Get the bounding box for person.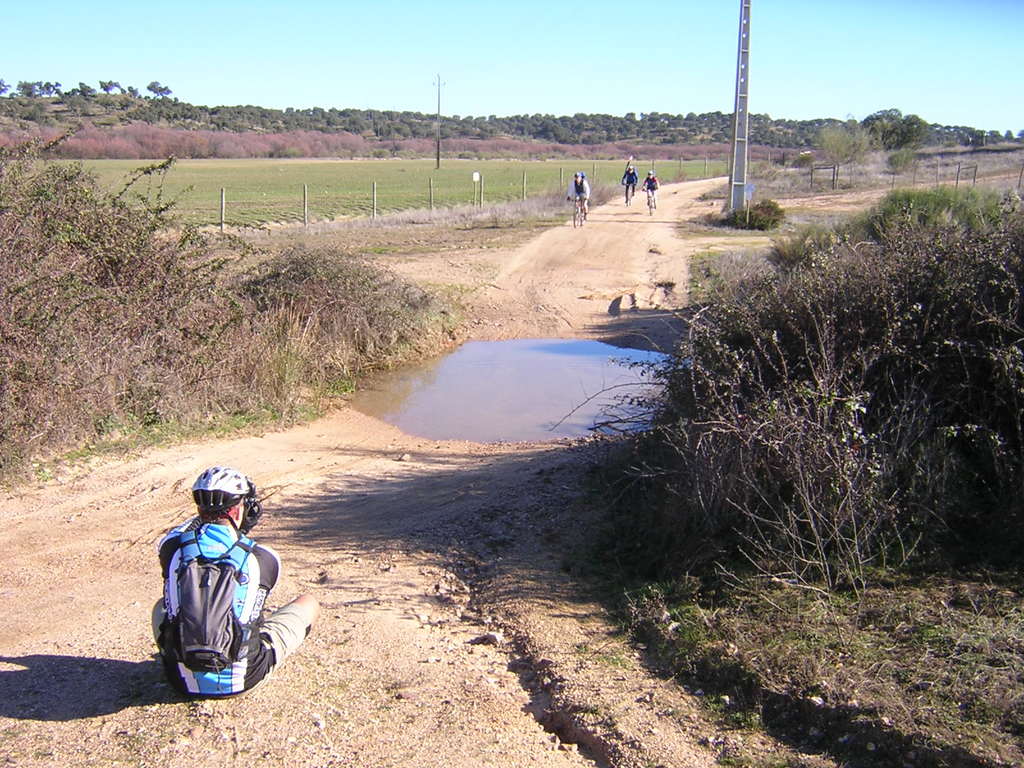
box(619, 155, 644, 193).
